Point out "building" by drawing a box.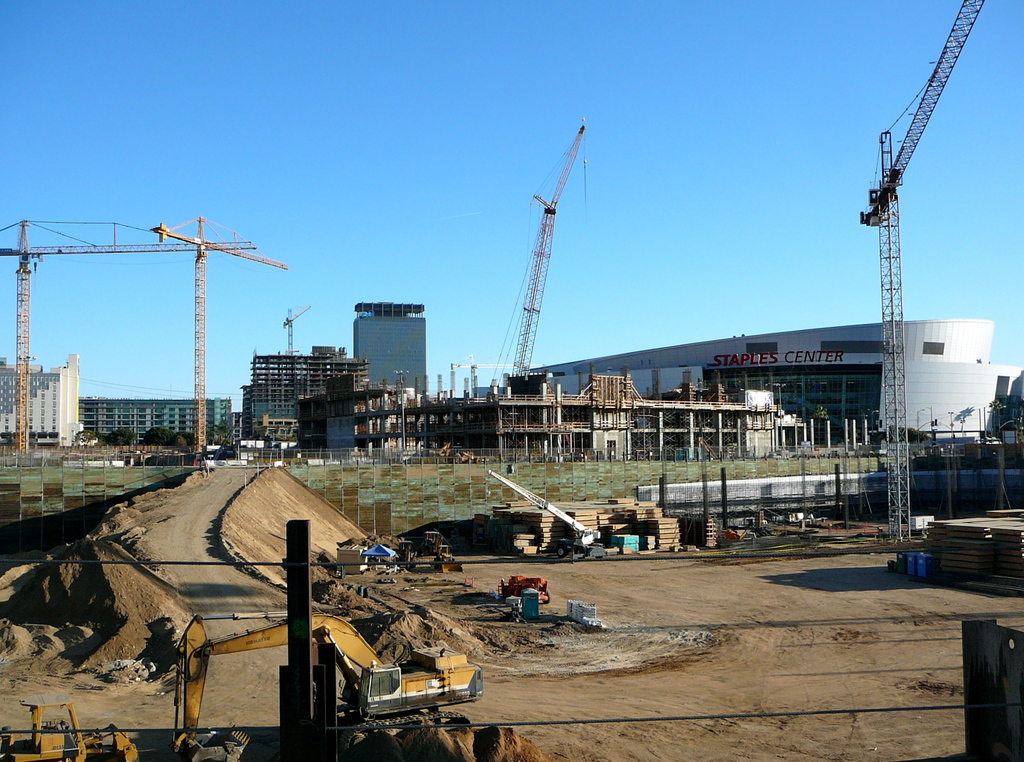
0 355 82 447.
